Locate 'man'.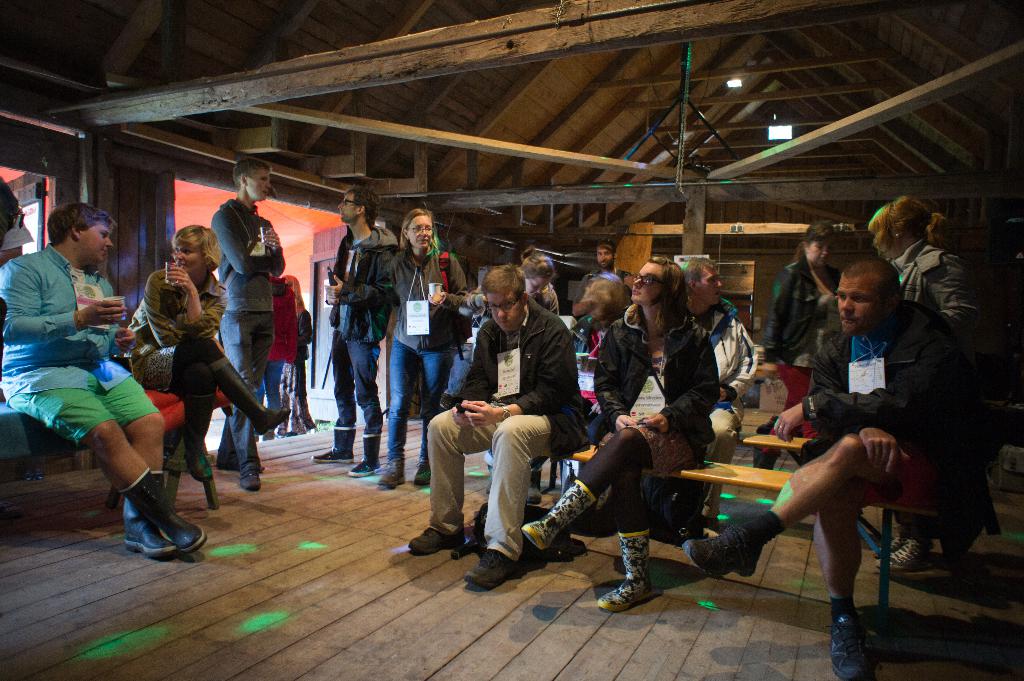
Bounding box: Rect(209, 159, 284, 494).
